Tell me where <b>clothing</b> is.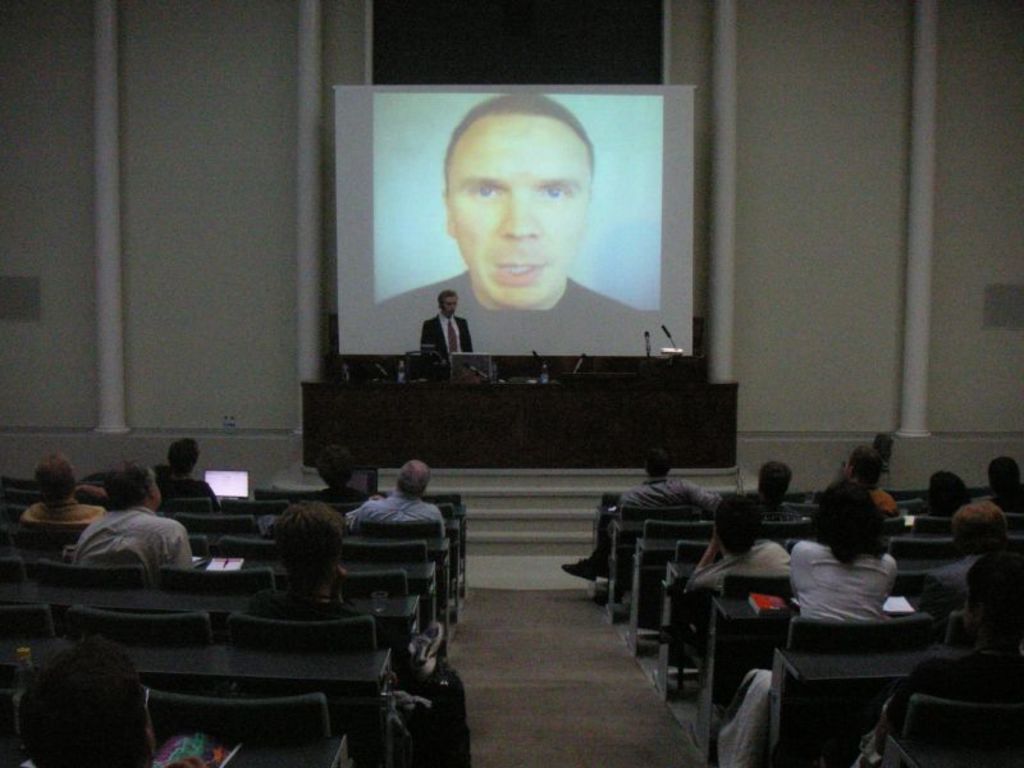
<b>clothing</b> is at 867, 467, 915, 525.
